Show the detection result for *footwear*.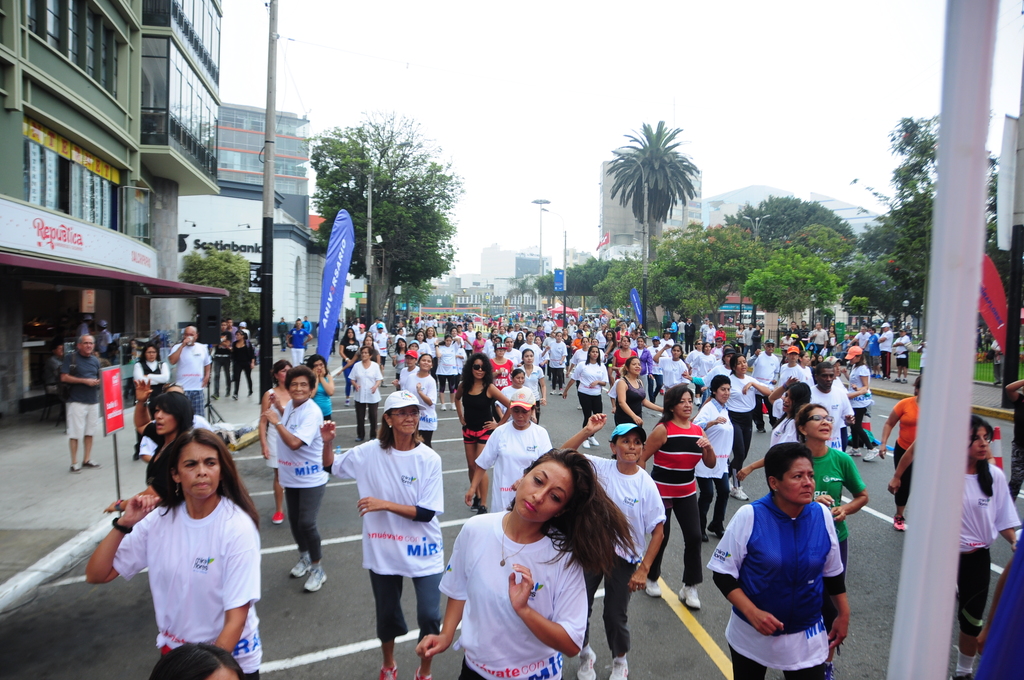
<box>472,497,479,513</box>.
